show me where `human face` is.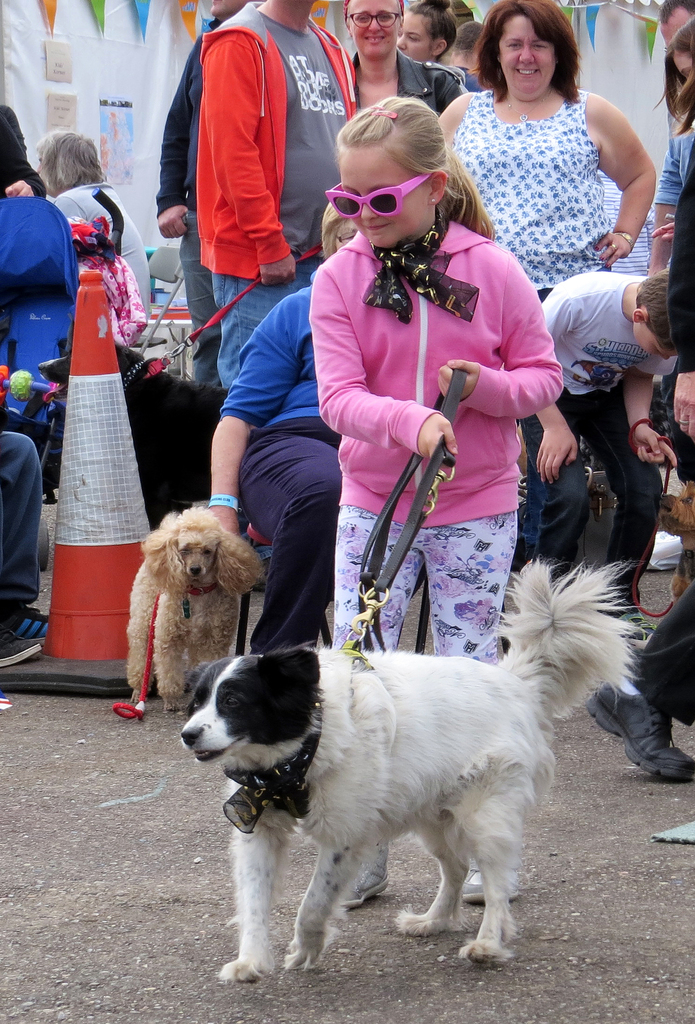
`human face` is at (left=658, top=6, right=694, bottom=41).
